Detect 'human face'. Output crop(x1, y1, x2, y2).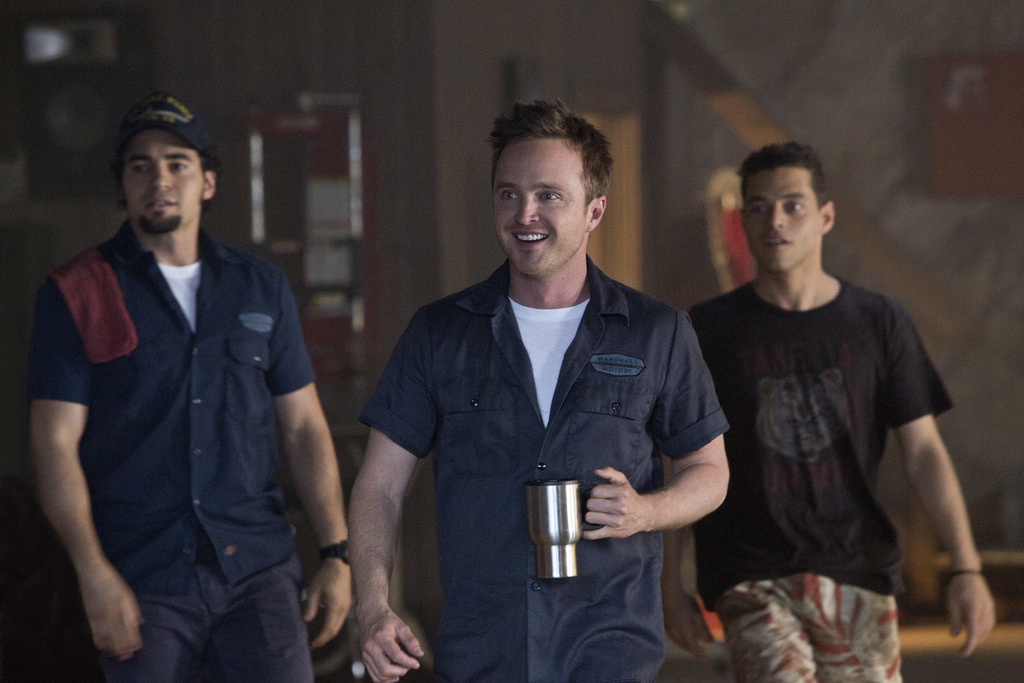
crop(124, 126, 202, 231).
